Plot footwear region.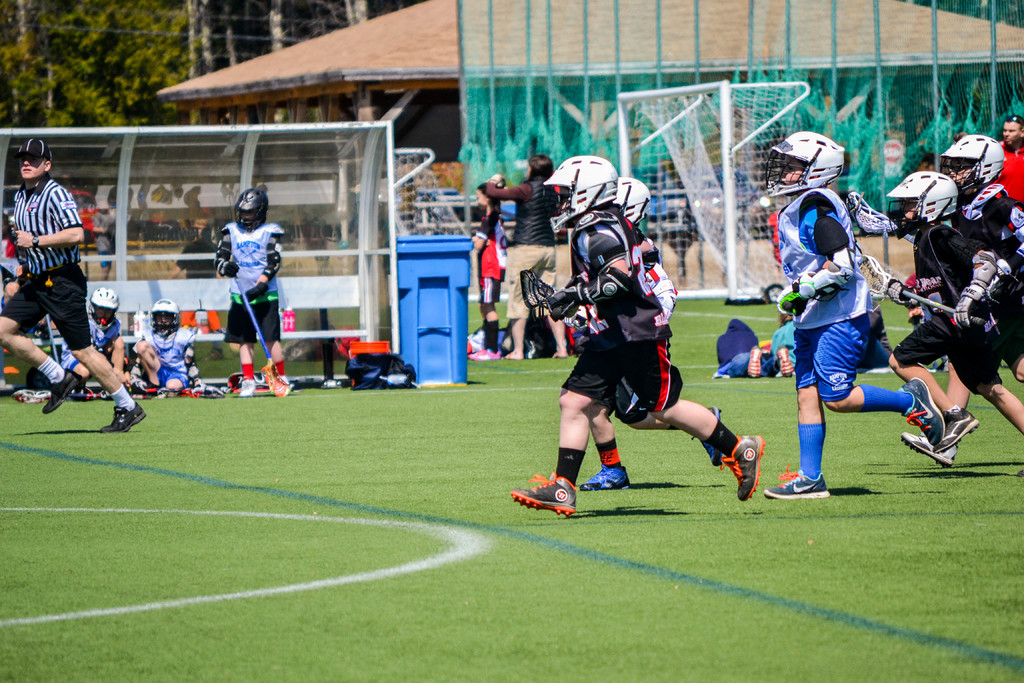
Plotted at region(761, 465, 831, 500).
